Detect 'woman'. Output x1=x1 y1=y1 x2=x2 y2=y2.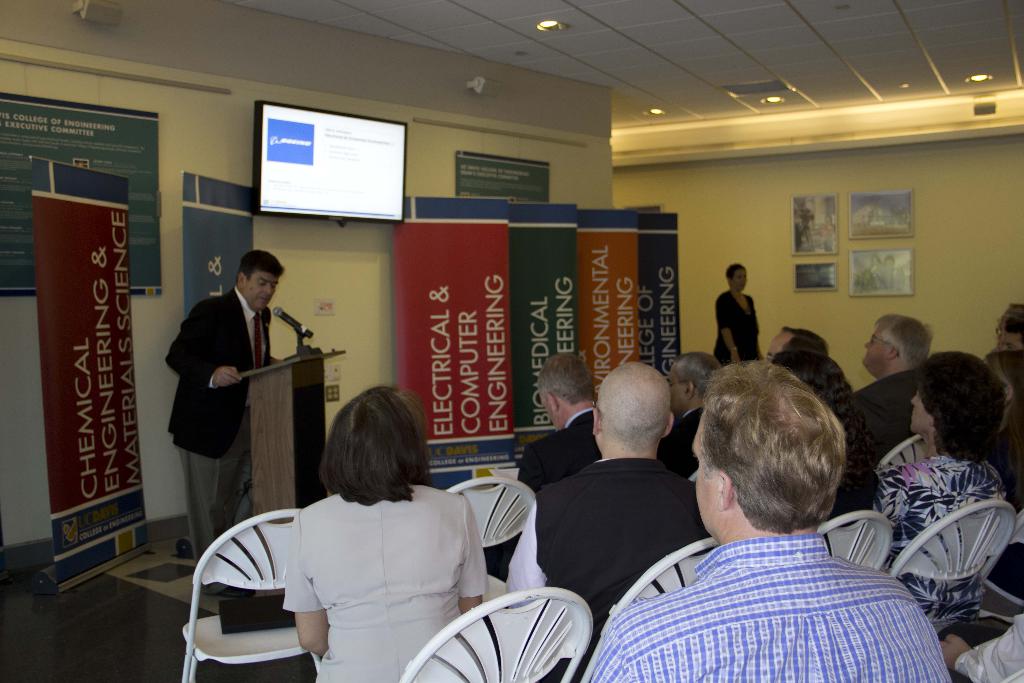
x1=282 y1=383 x2=488 y2=682.
